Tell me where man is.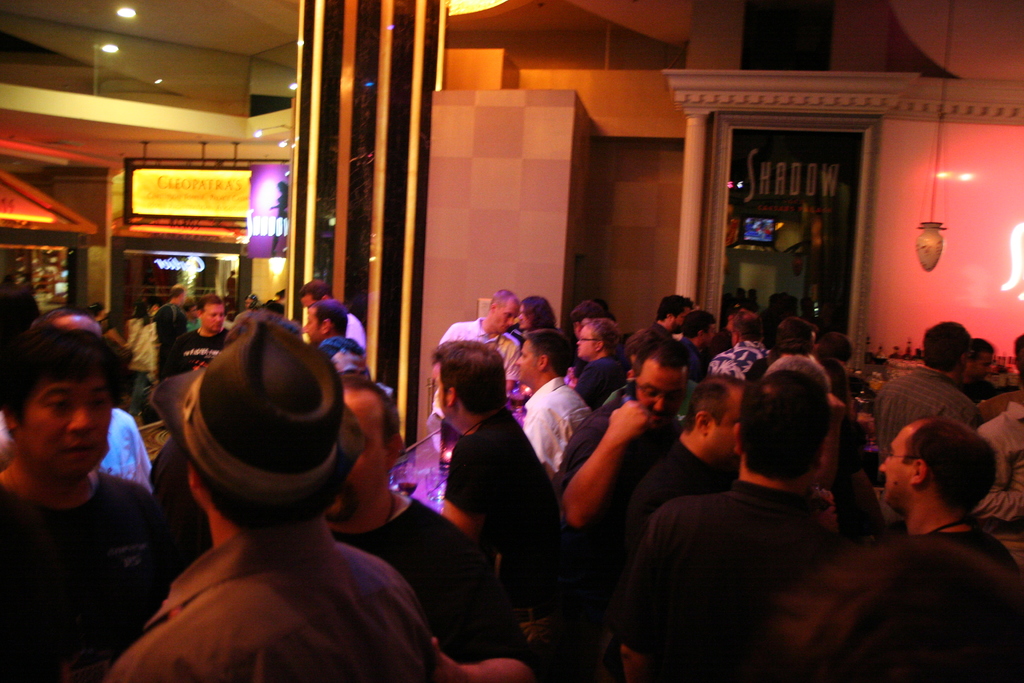
man is at rect(514, 326, 595, 477).
